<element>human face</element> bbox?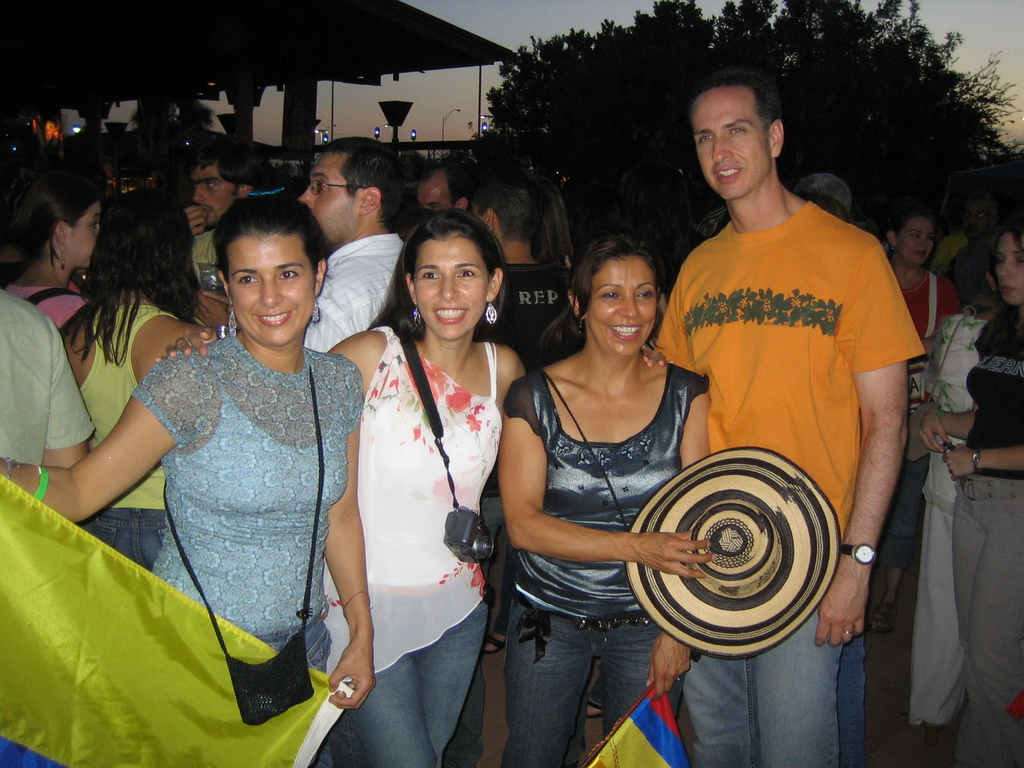
rect(582, 252, 660, 358)
